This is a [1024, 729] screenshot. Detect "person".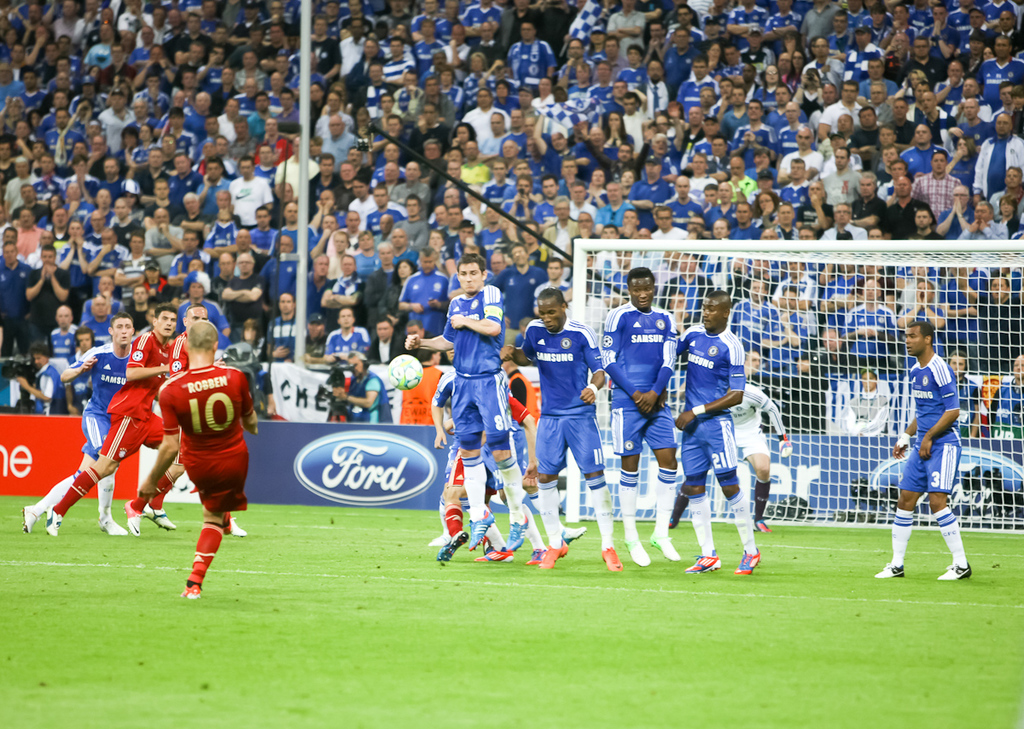
select_region(868, 325, 976, 581).
